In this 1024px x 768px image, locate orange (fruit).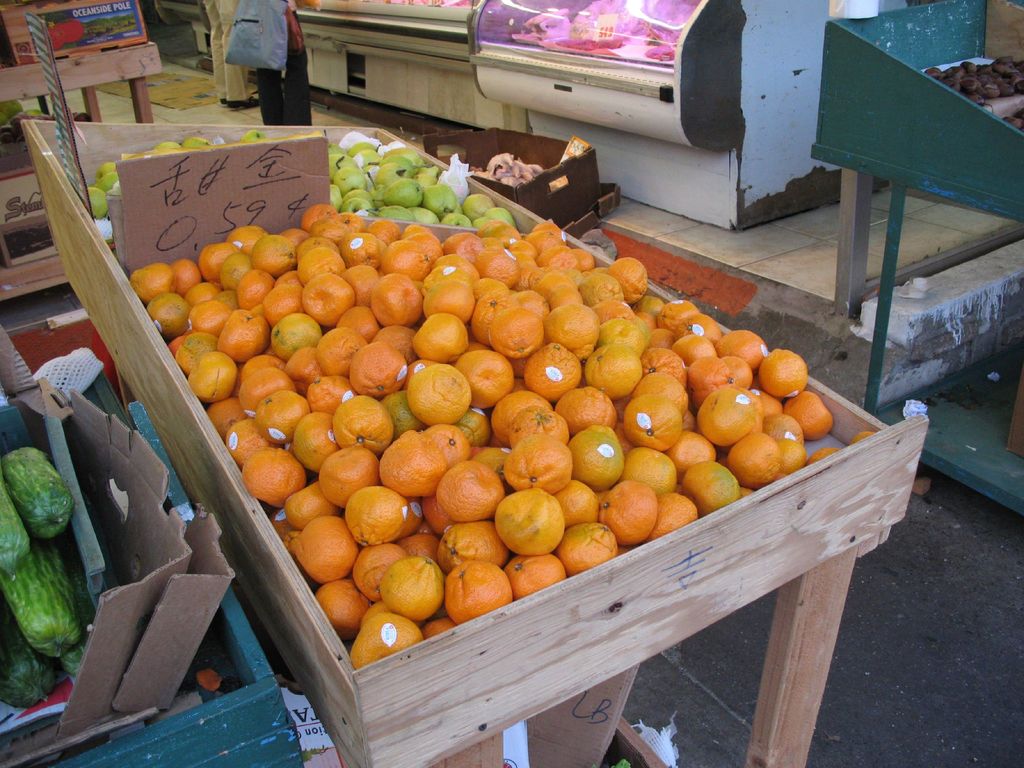
Bounding box: l=190, t=302, r=234, b=327.
